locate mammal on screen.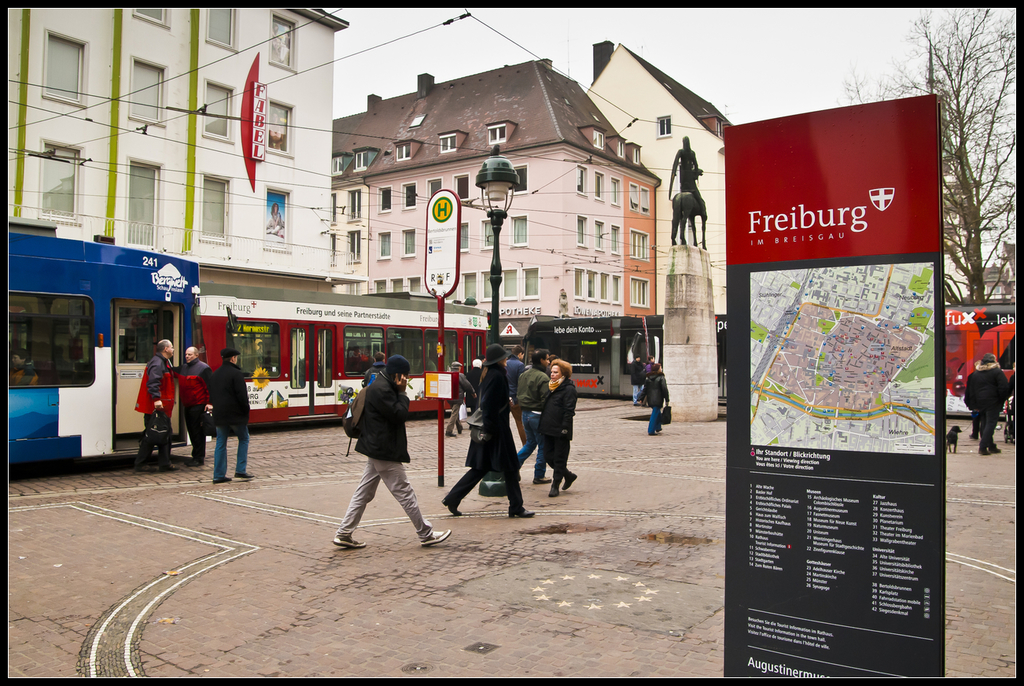
On screen at (1005,362,1017,444).
